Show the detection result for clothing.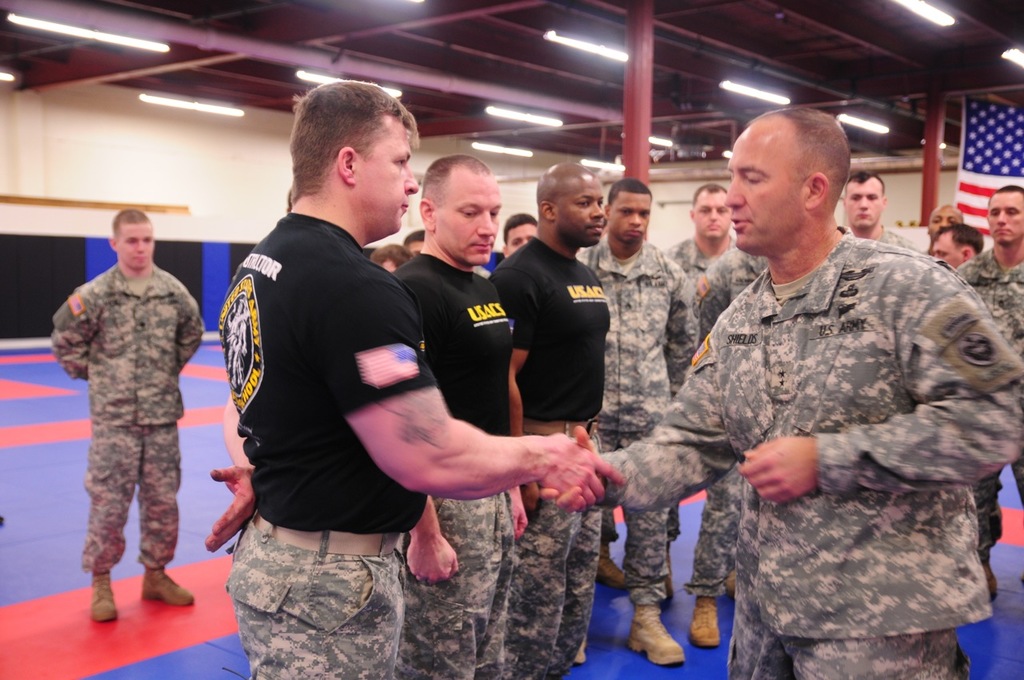
220 233 1023 679.
